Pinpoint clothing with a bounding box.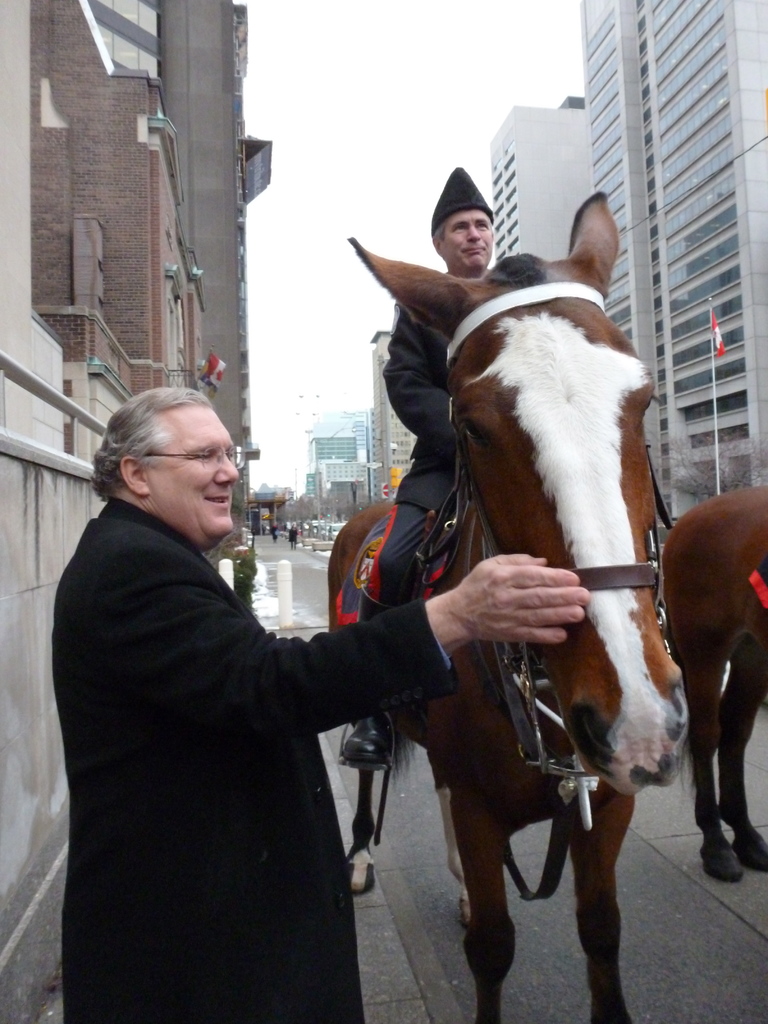
select_region(385, 302, 458, 601).
